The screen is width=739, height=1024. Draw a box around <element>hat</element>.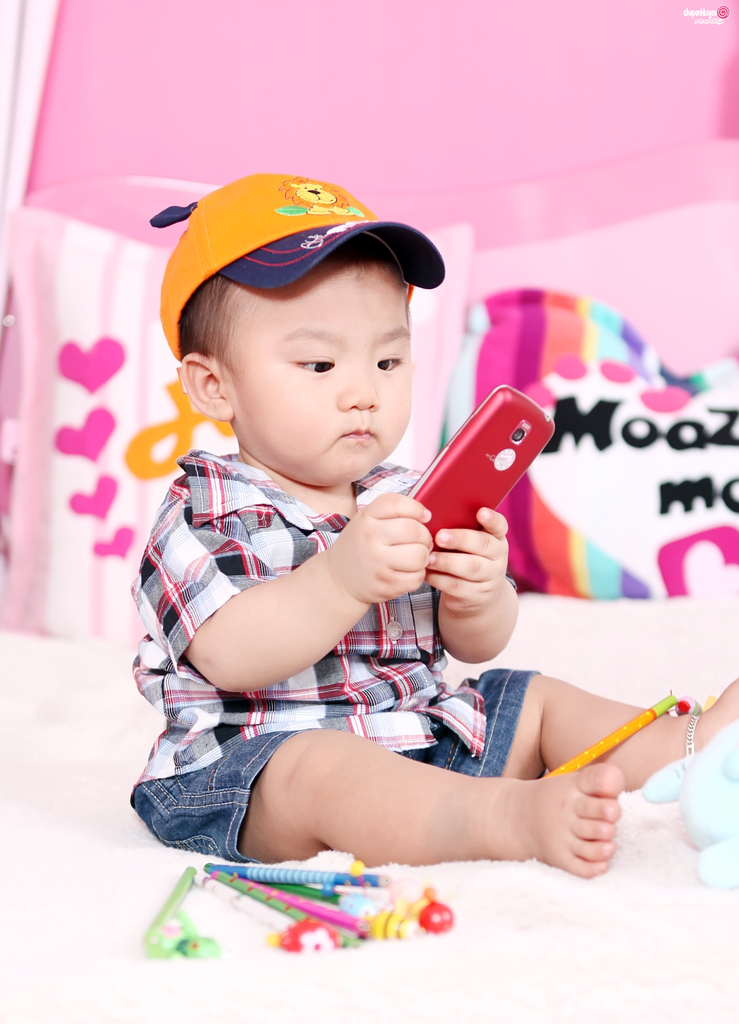
147:172:447:368.
